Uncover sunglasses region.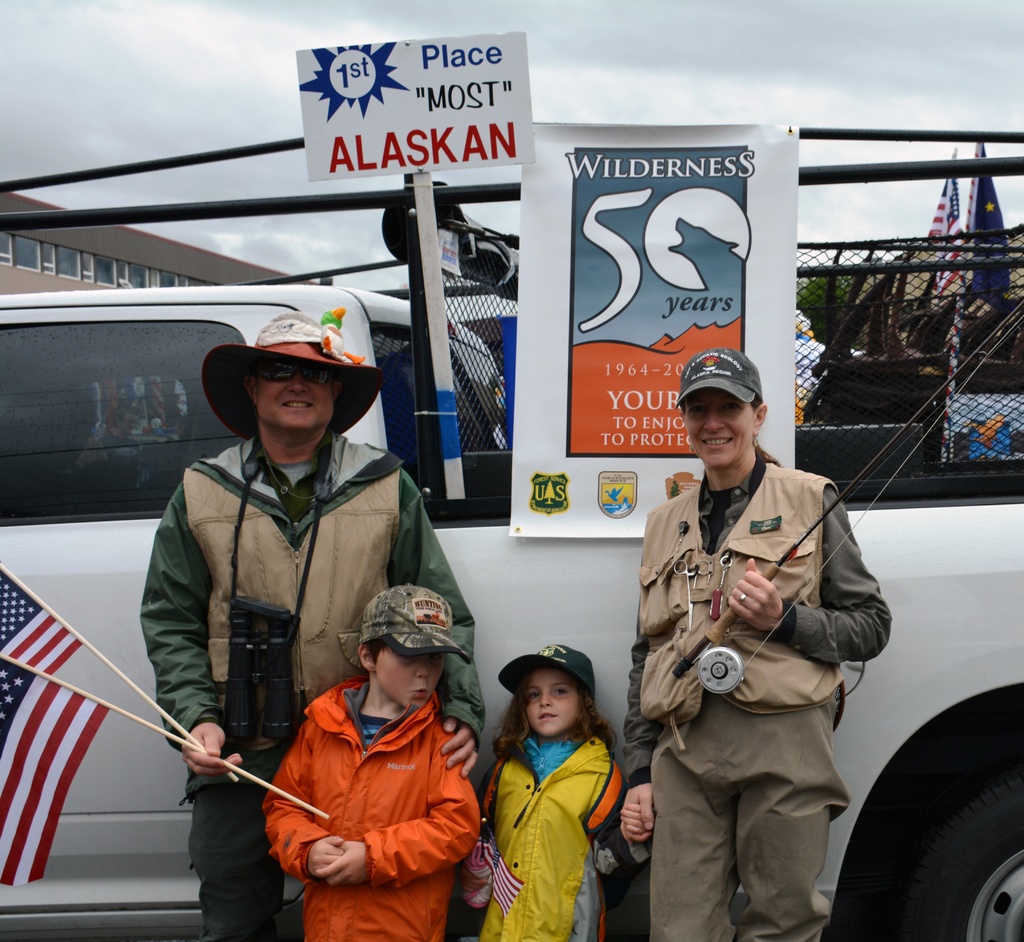
Uncovered: [255, 369, 344, 387].
